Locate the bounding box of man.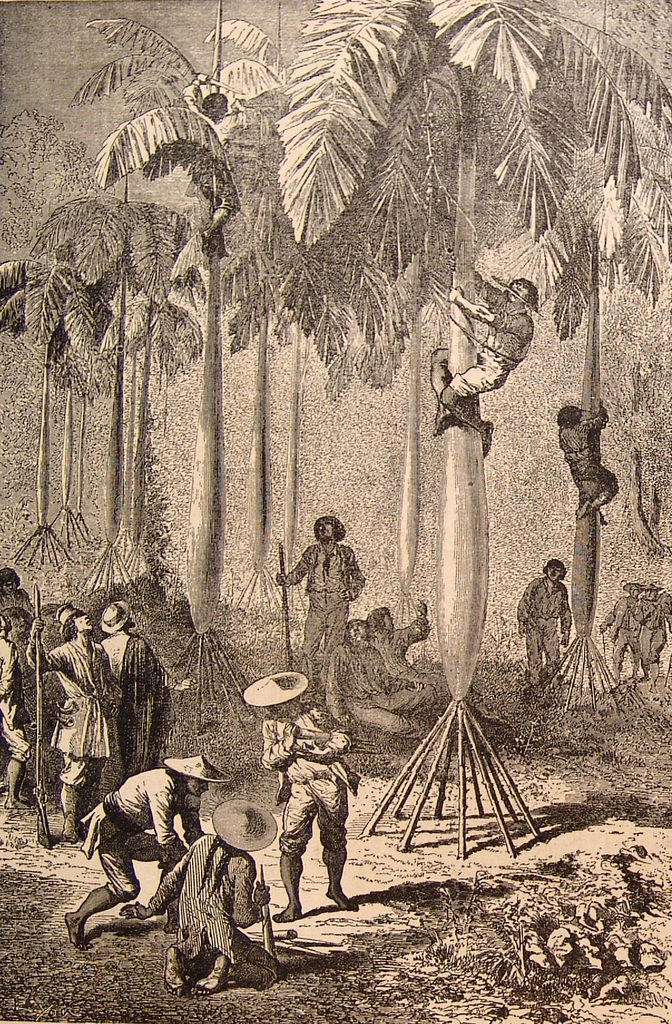
Bounding box: 600:565:641:710.
